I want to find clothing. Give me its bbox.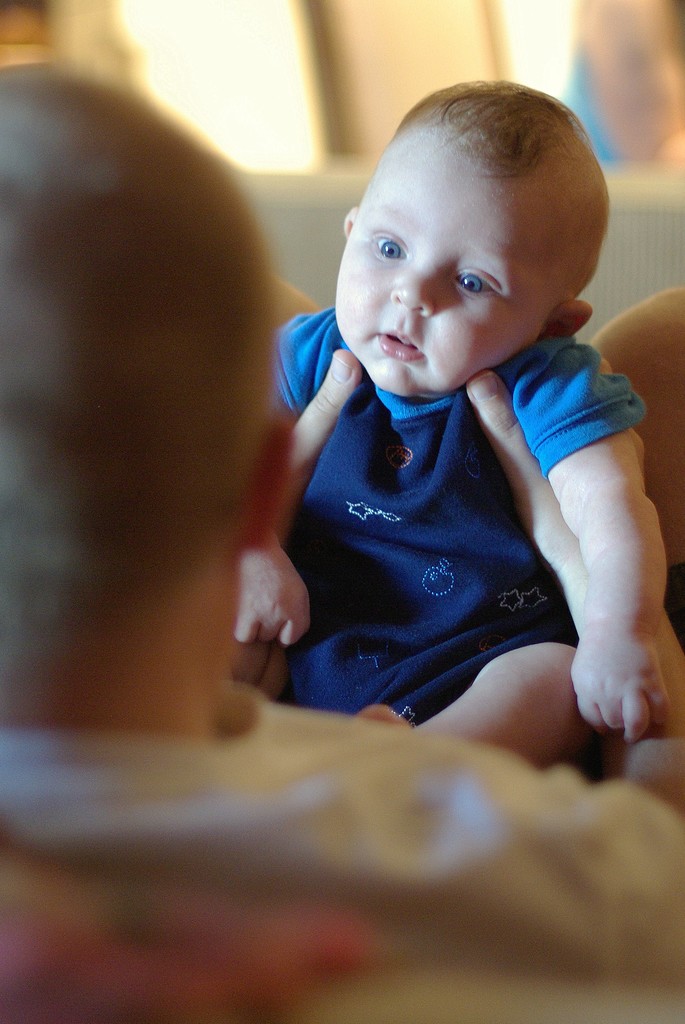
bbox=[0, 671, 684, 1023].
